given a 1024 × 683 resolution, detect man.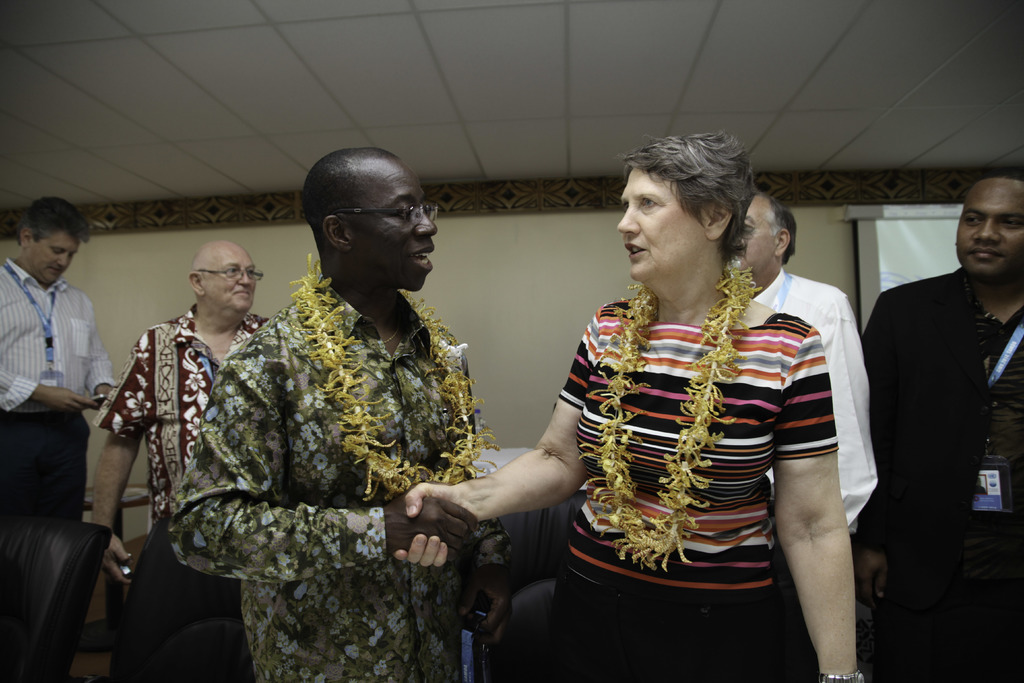
detection(741, 186, 880, 682).
